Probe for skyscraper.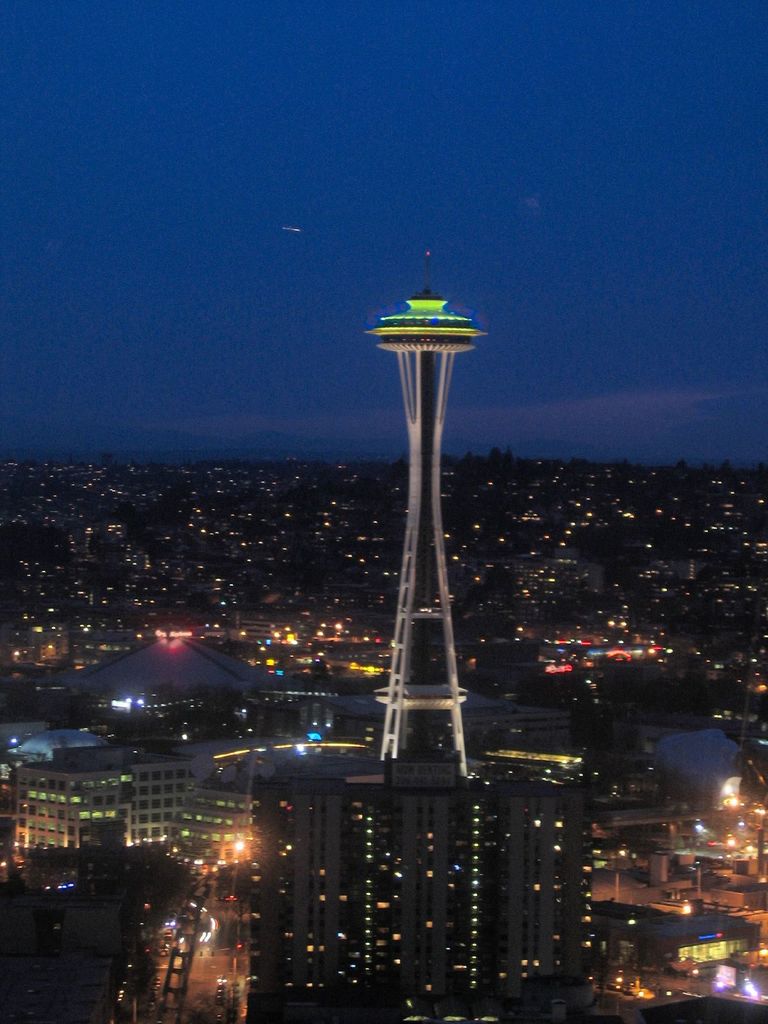
Probe result: region(8, 741, 177, 844).
